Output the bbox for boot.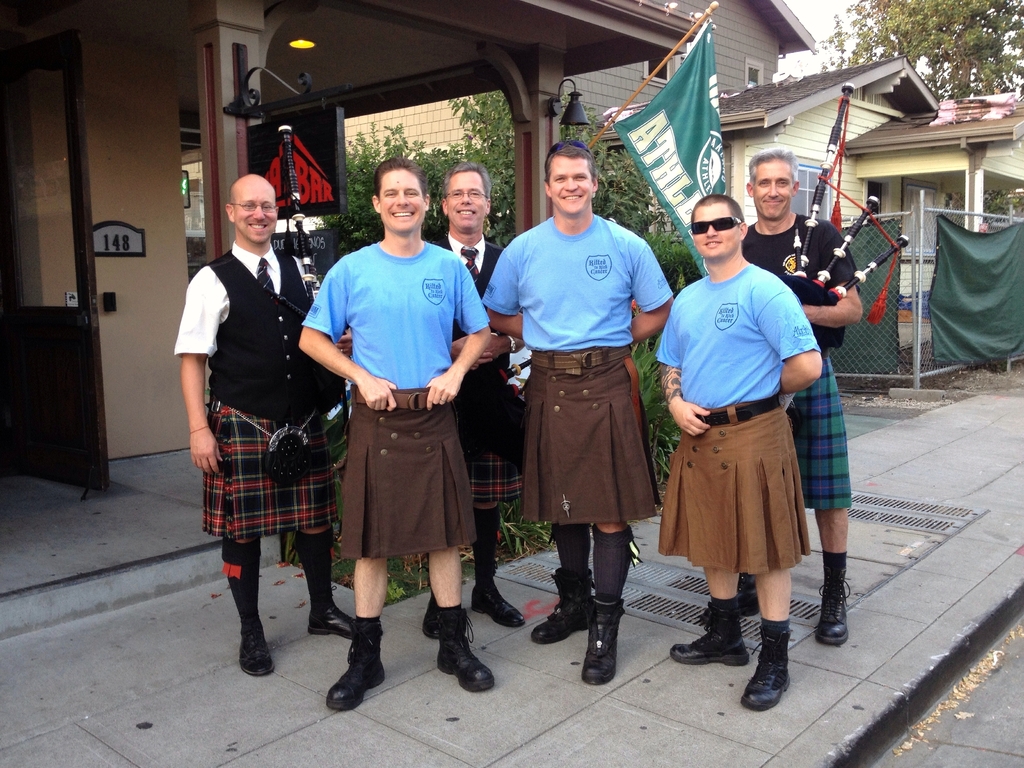
detection(531, 524, 592, 643).
